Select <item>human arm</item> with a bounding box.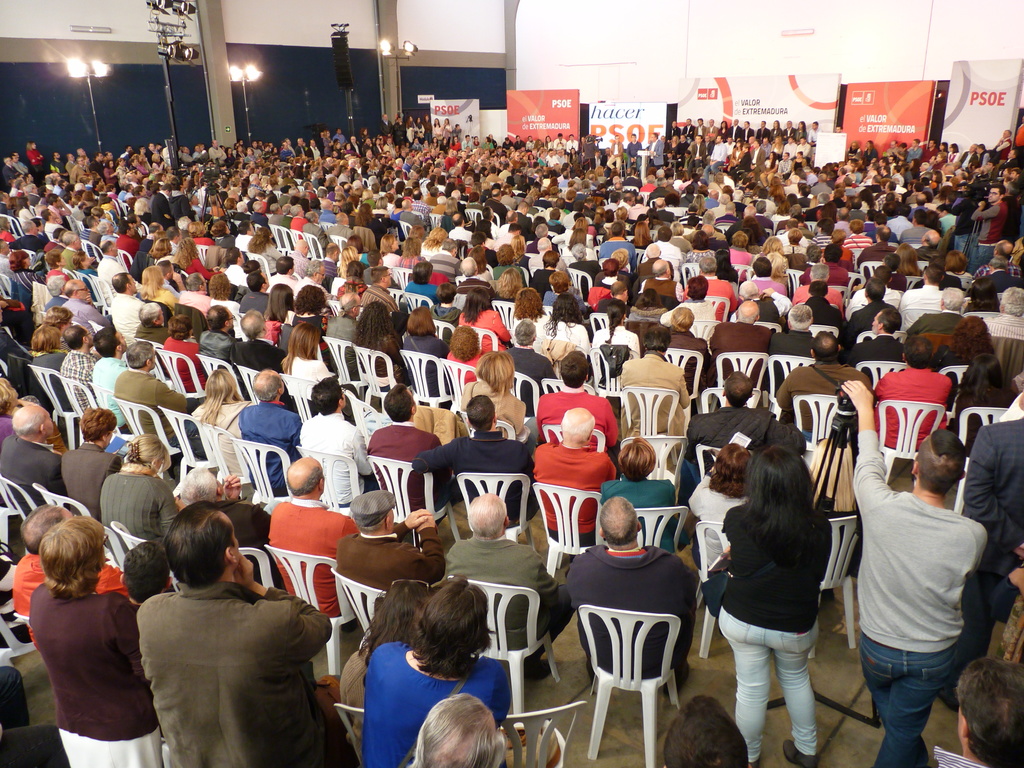
669, 564, 703, 655.
